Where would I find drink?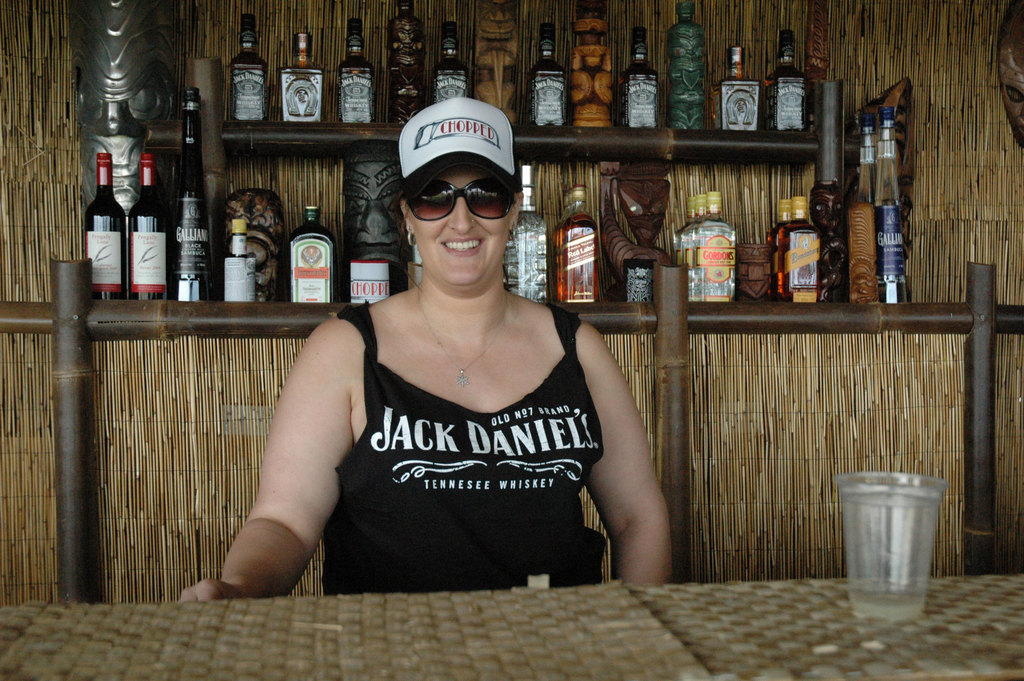
At rect(84, 149, 128, 300).
